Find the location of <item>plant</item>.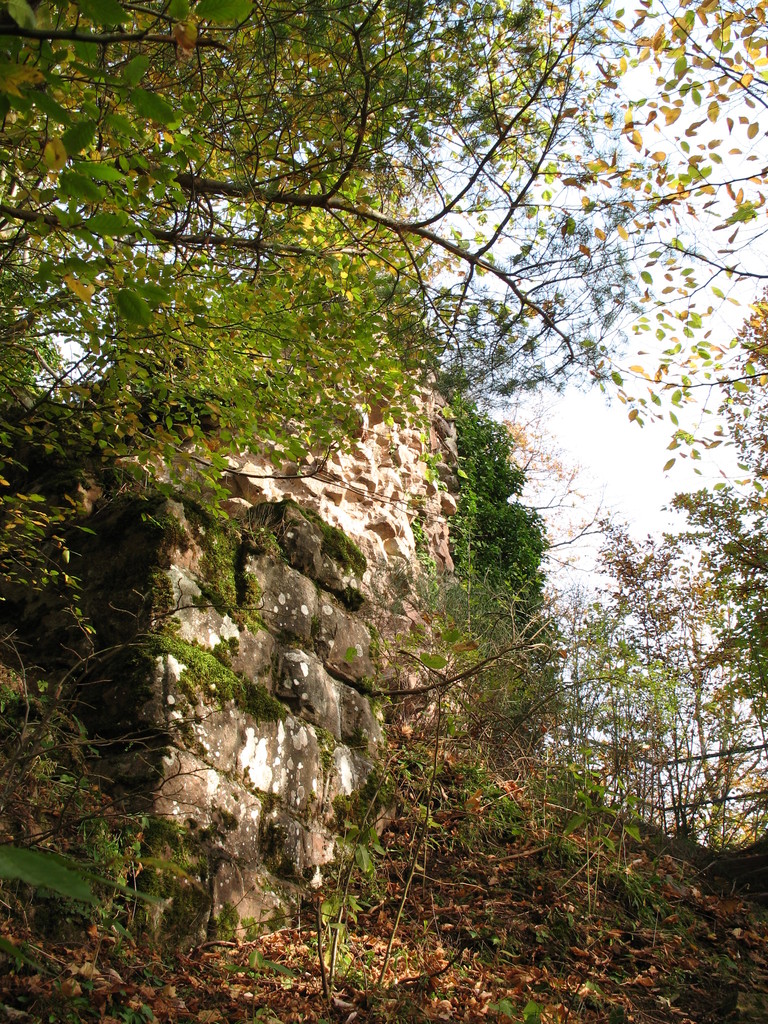
Location: locate(496, 993, 552, 1023).
